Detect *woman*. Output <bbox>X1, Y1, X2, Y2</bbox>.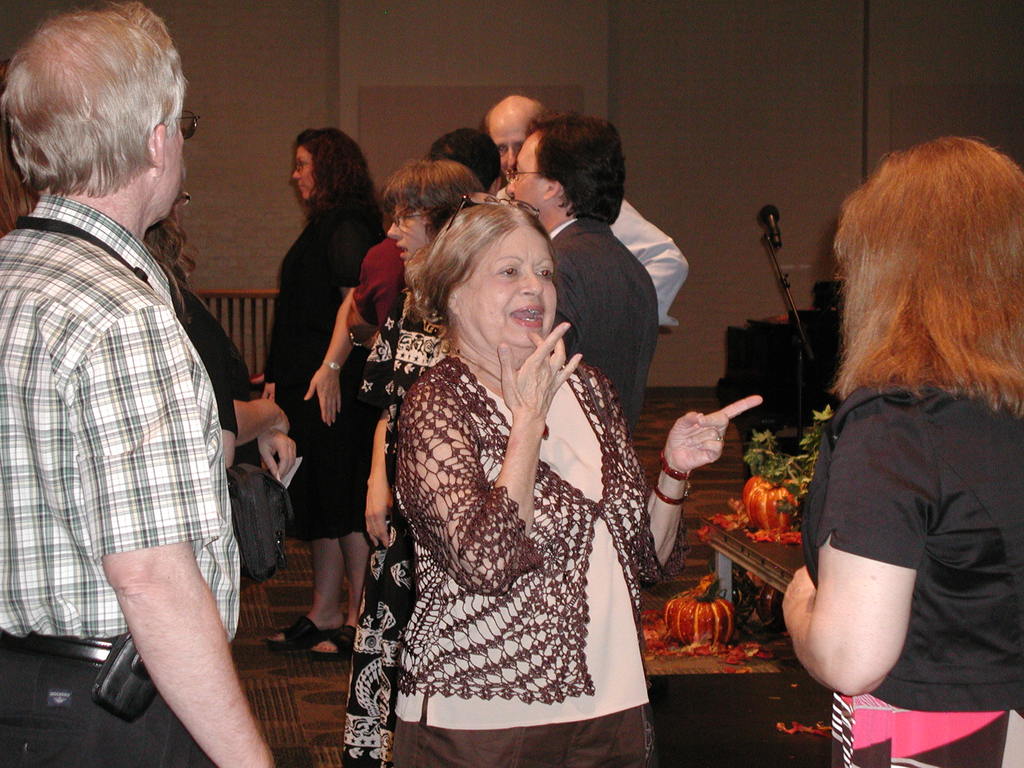
<bbox>257, 124, 384, 659</bbox>.
